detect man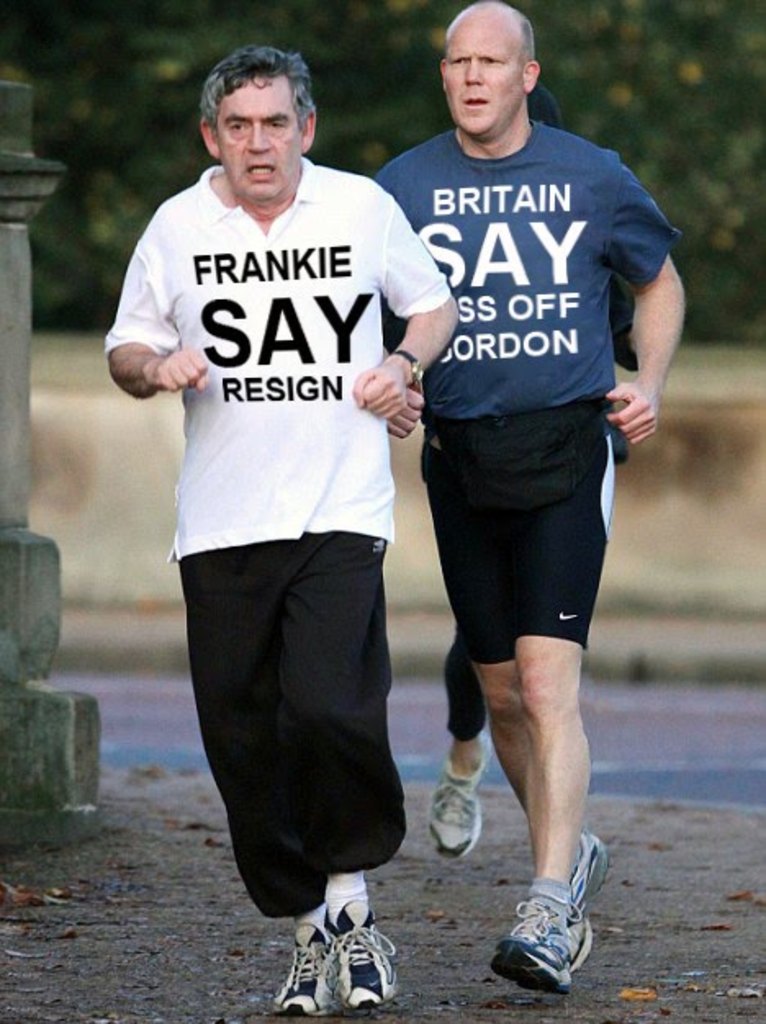
locate(368, 3, 691, 998)
